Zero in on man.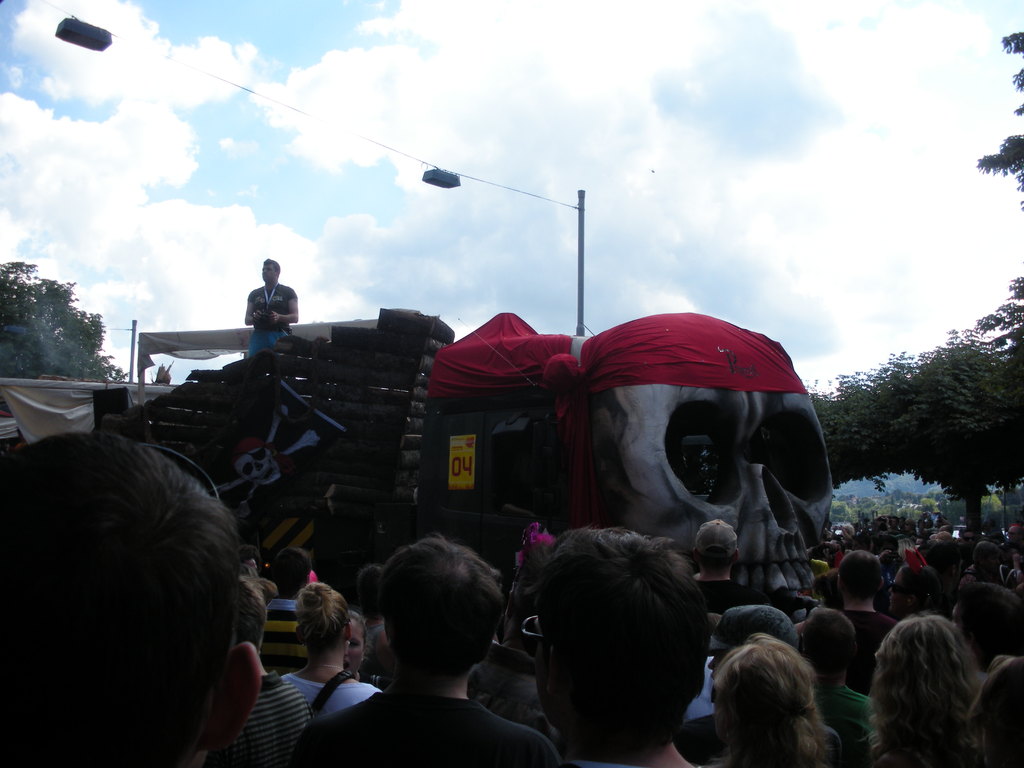
Zeroed in: x1=229, y1=576, x2=312, y2=767.
